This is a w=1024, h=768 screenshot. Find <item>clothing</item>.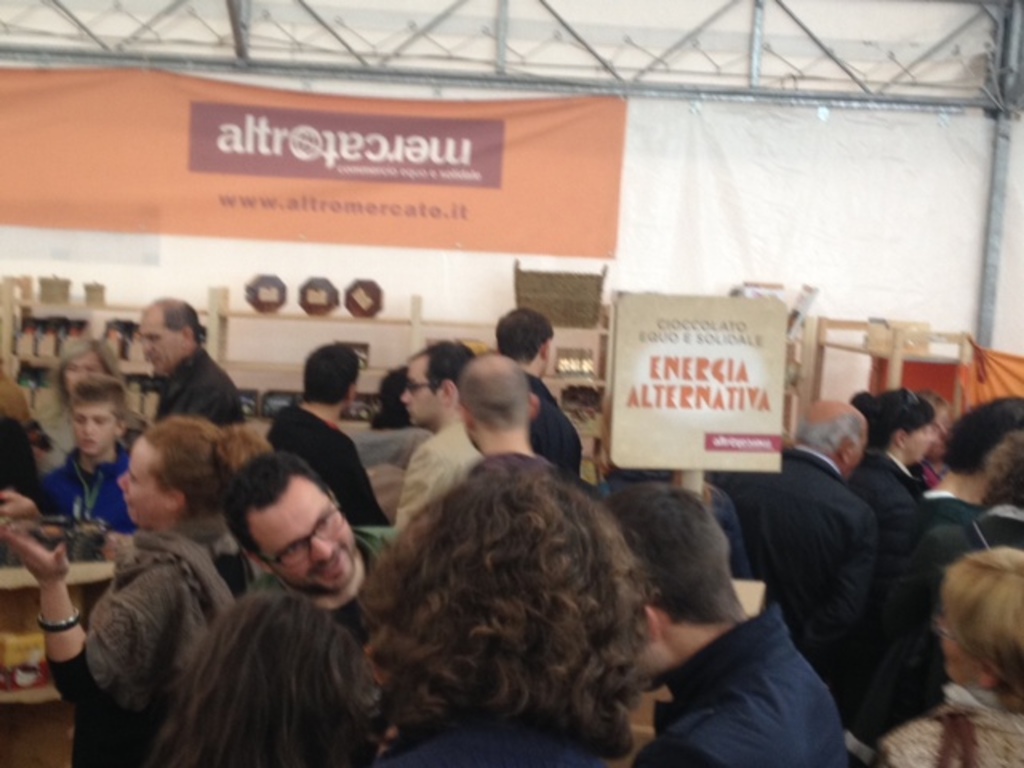
Bounding box: 40,400,144,477.
